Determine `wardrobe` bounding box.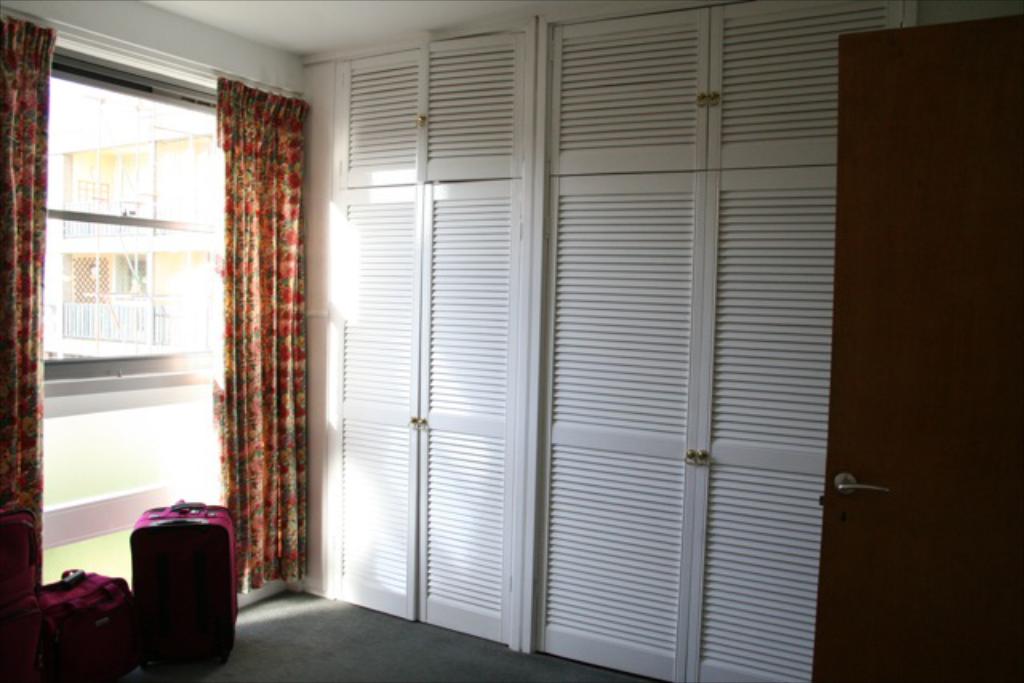
Determined: (left=326, top=0, right=923, bottom=681).
